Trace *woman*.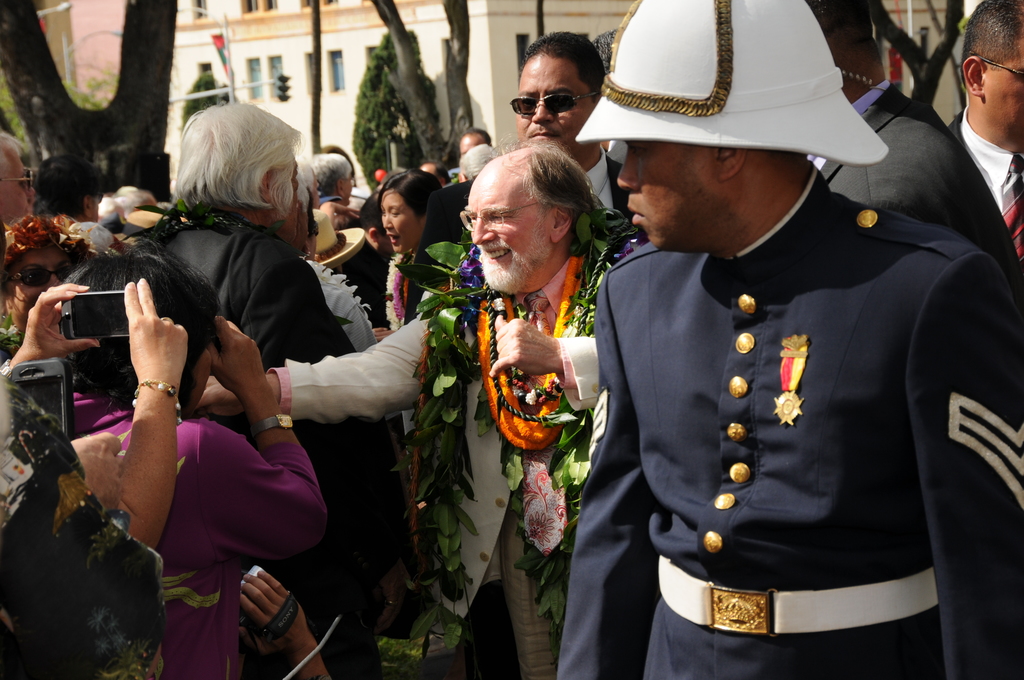
Traced to bbox=[378, 168, 463, 321].
